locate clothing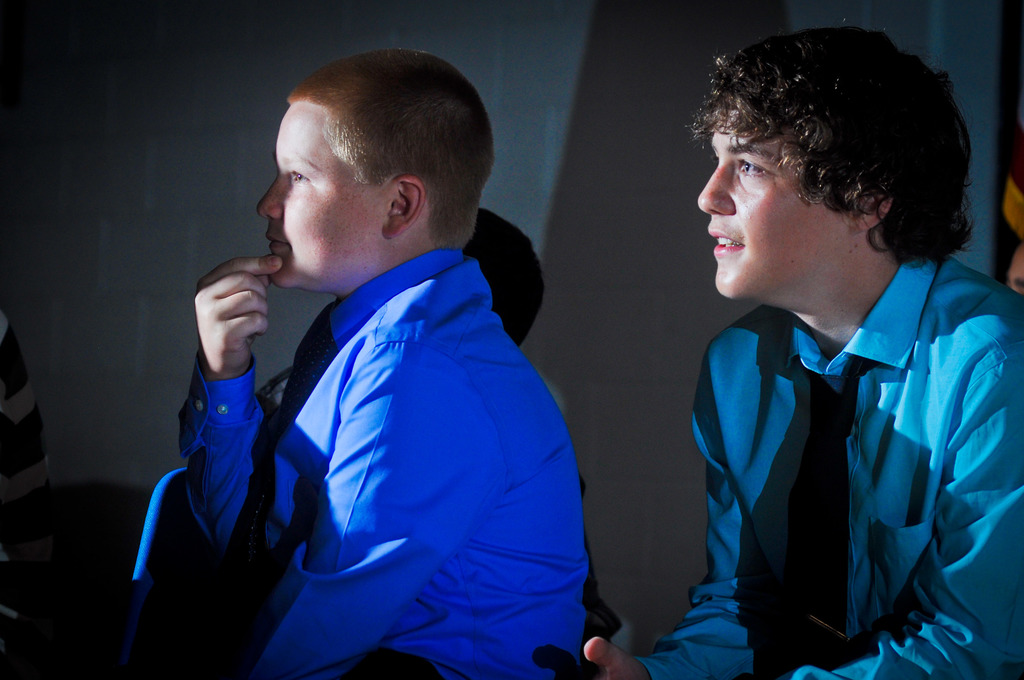
[131, 458, 257, 679]
